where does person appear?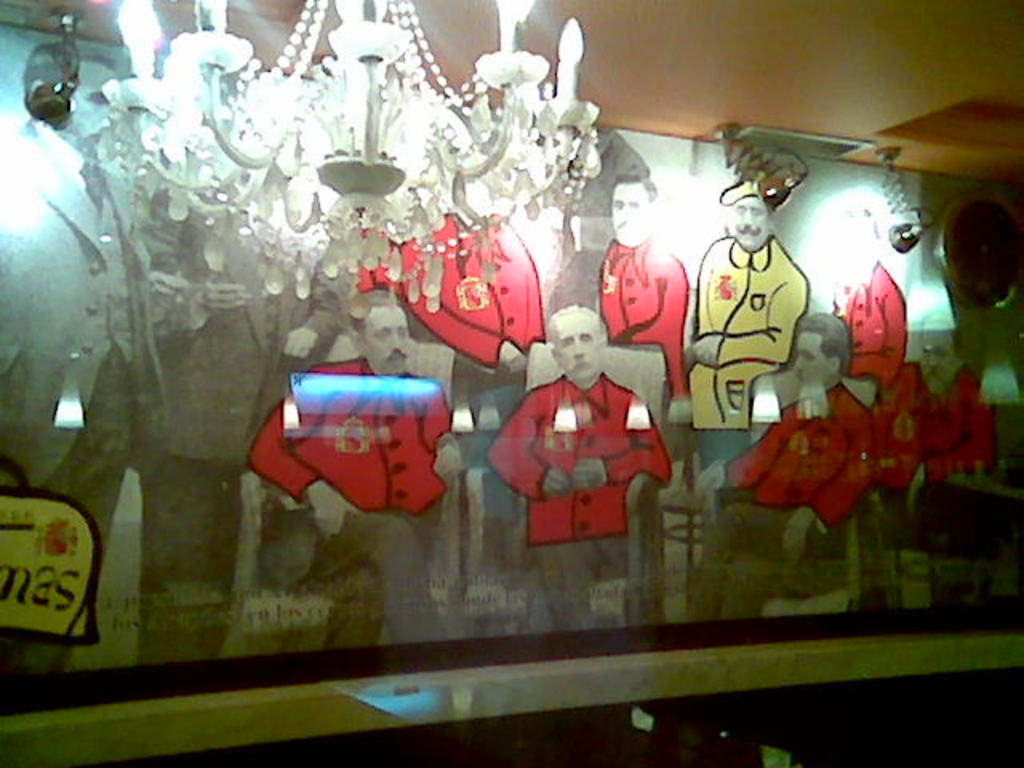
Appears at (x1=386, y1=206, x2=552, y2=419).
